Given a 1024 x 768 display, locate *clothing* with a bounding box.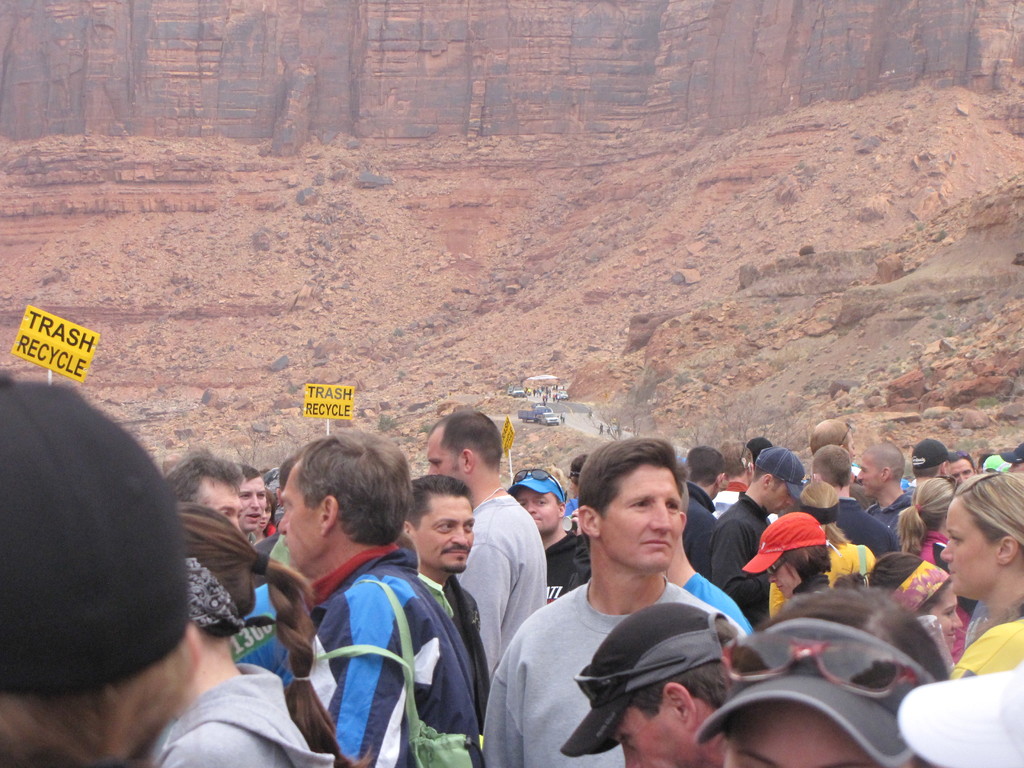
Located: [244,529,287,673].
